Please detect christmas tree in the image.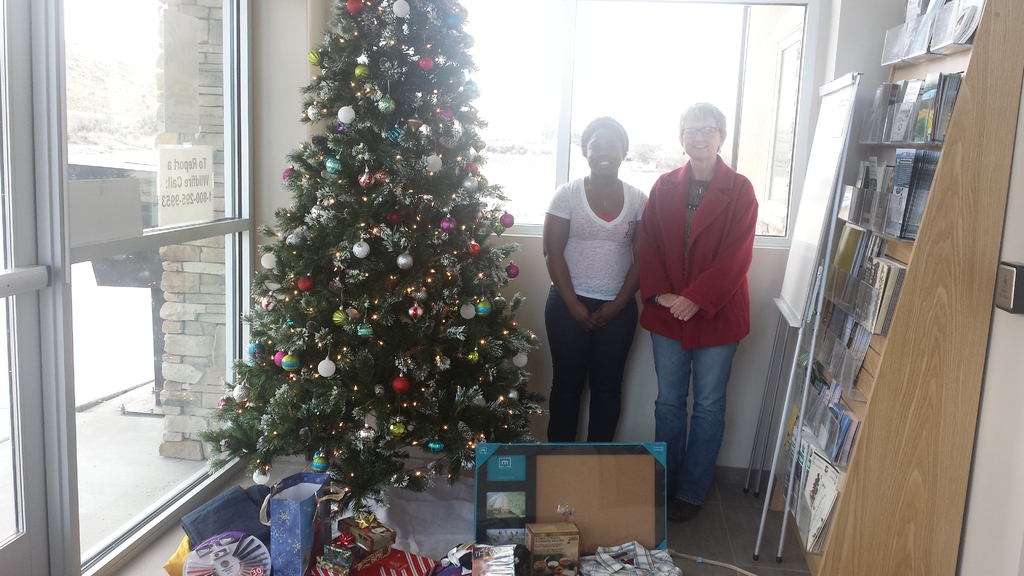
crop(199, 0, 558, 488).
